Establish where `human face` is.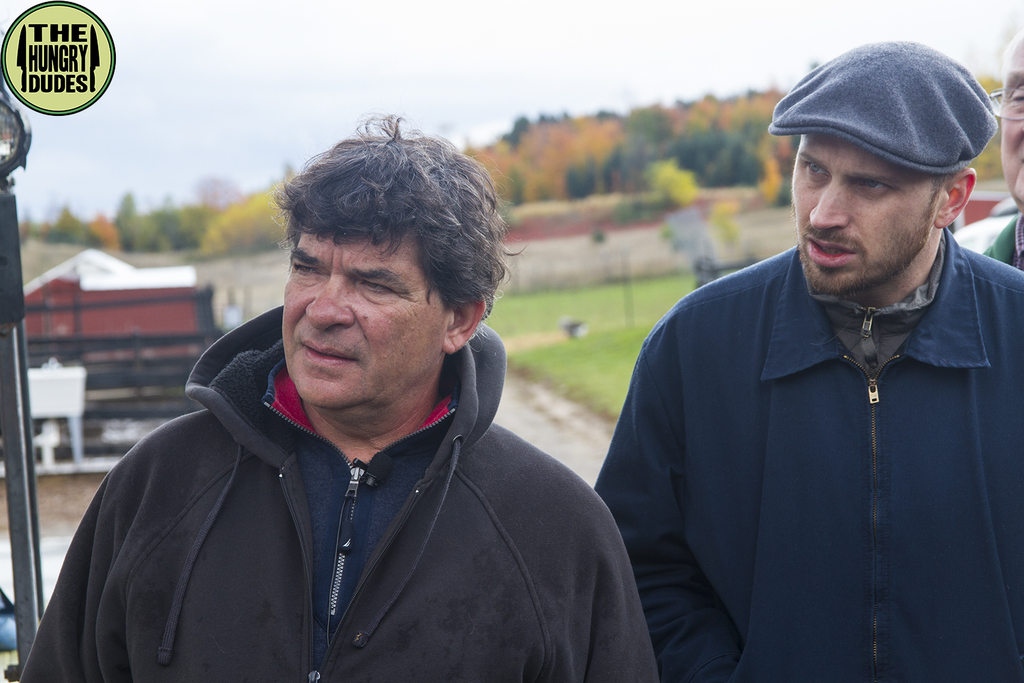
Established at <box>788,133,947,287</box>.
